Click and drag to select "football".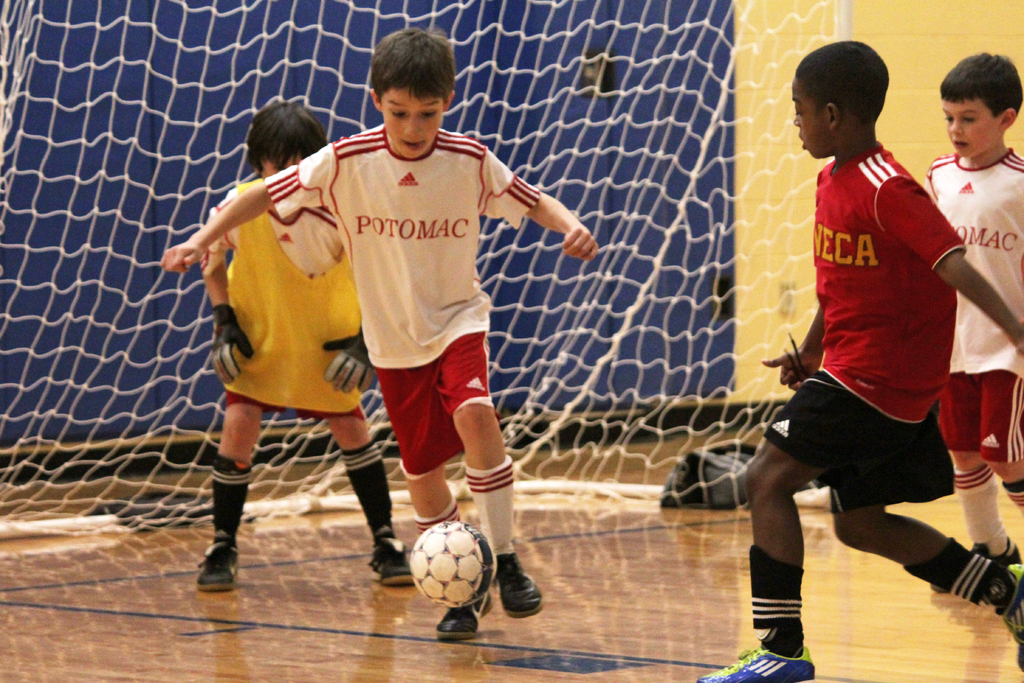
Selection: detection(406, 519, 494, 605).
